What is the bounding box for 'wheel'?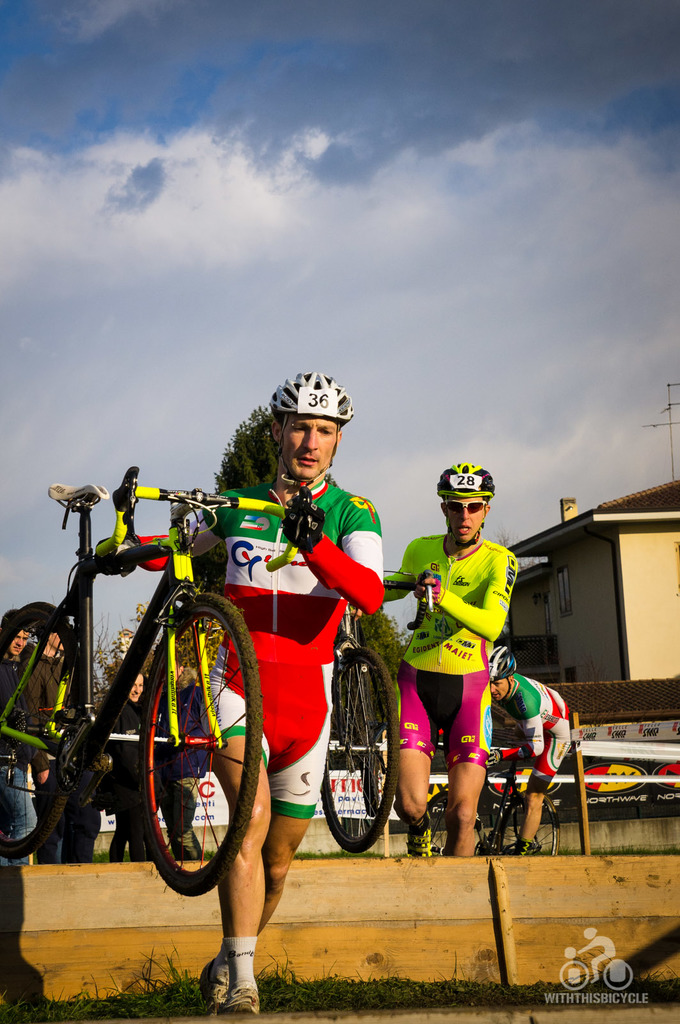
(322, 648, 400, 852).
